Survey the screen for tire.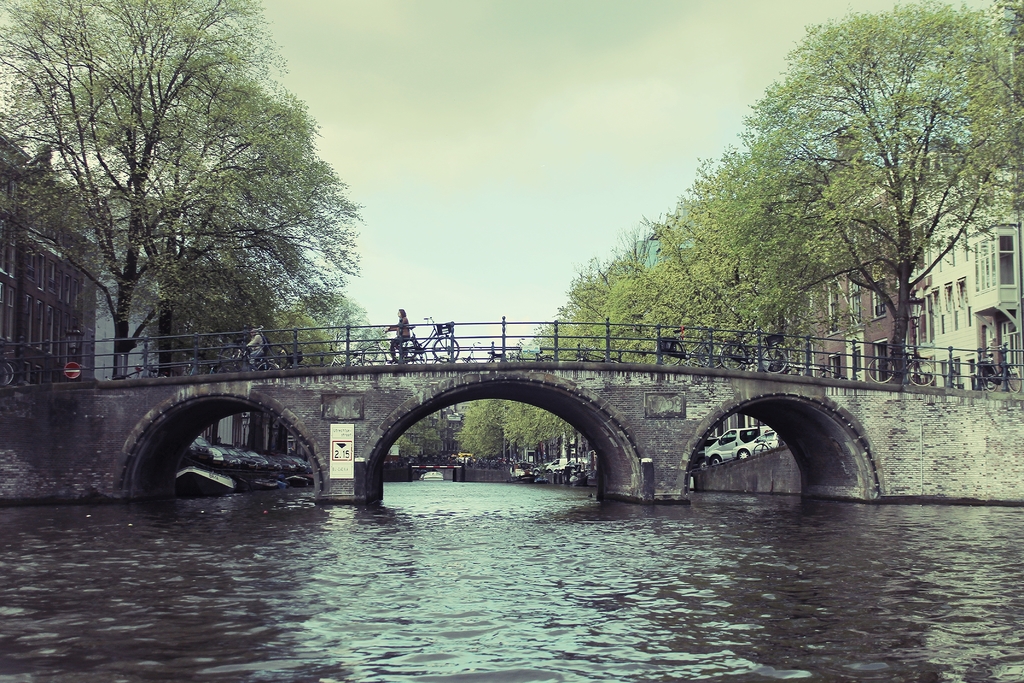
Survey found: rect(362, 346, 387, 365).
